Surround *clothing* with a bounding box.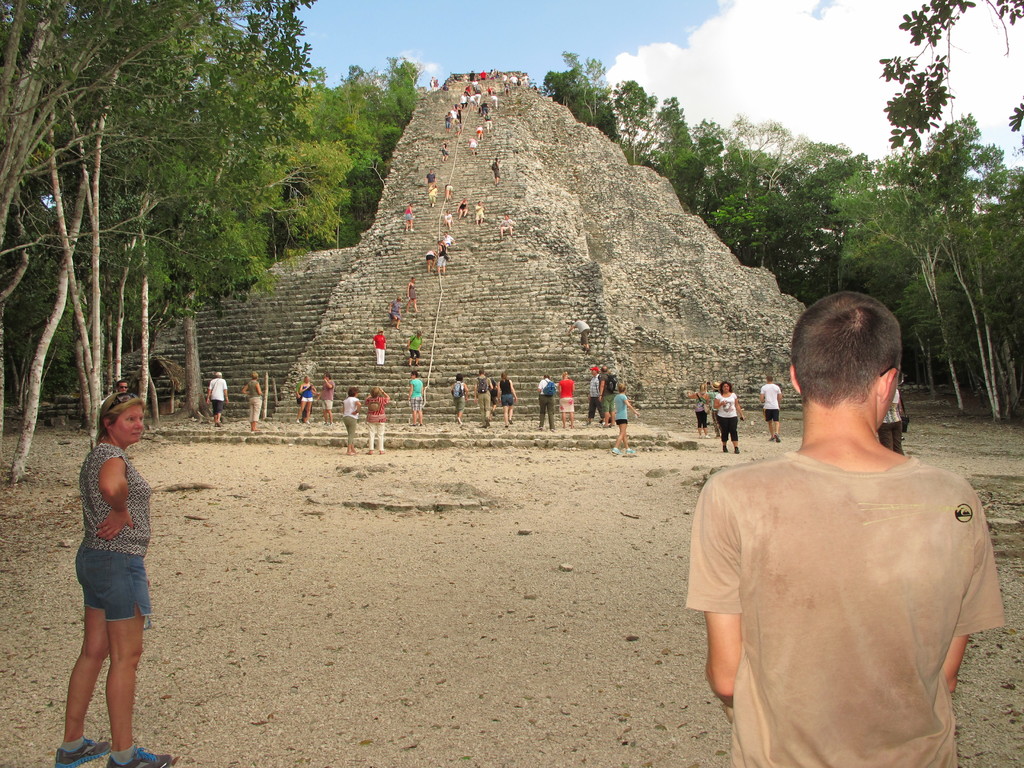
pyautogui.locateOnScreen(370, 333, 387, 365).
